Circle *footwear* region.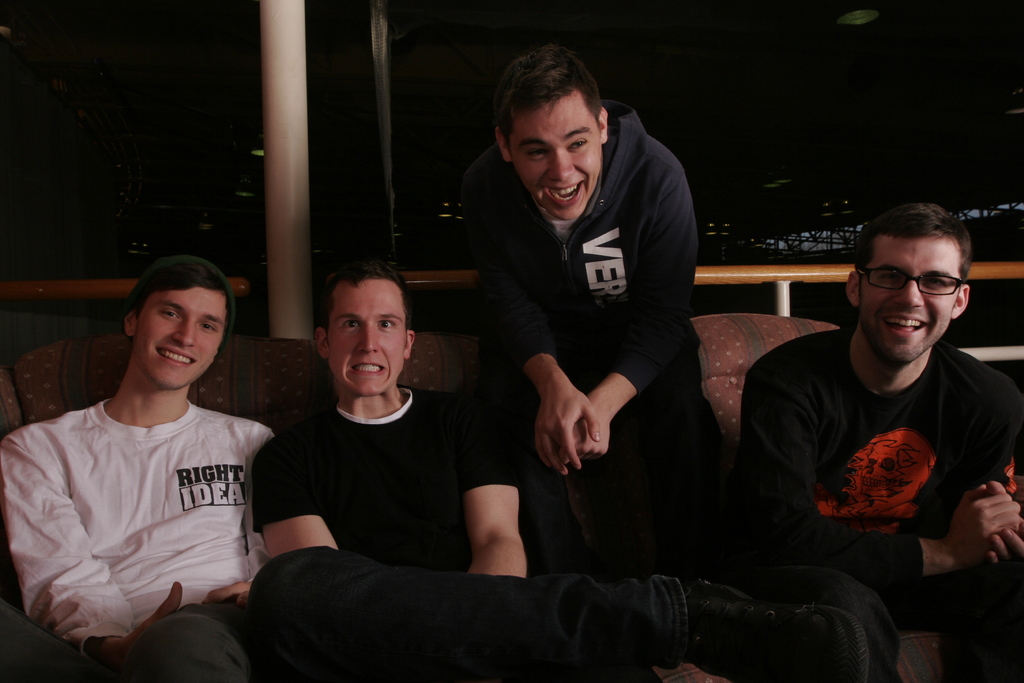
Region: crop(688, 575, 872, 682).
